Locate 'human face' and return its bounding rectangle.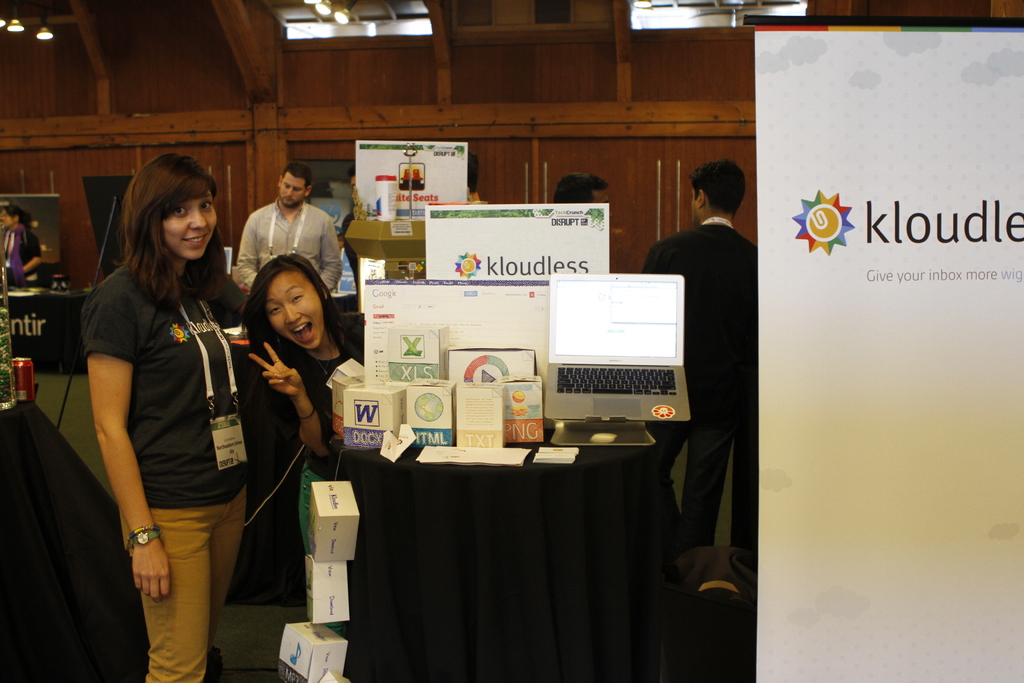
l=690, t=188, r=696, b=220.
